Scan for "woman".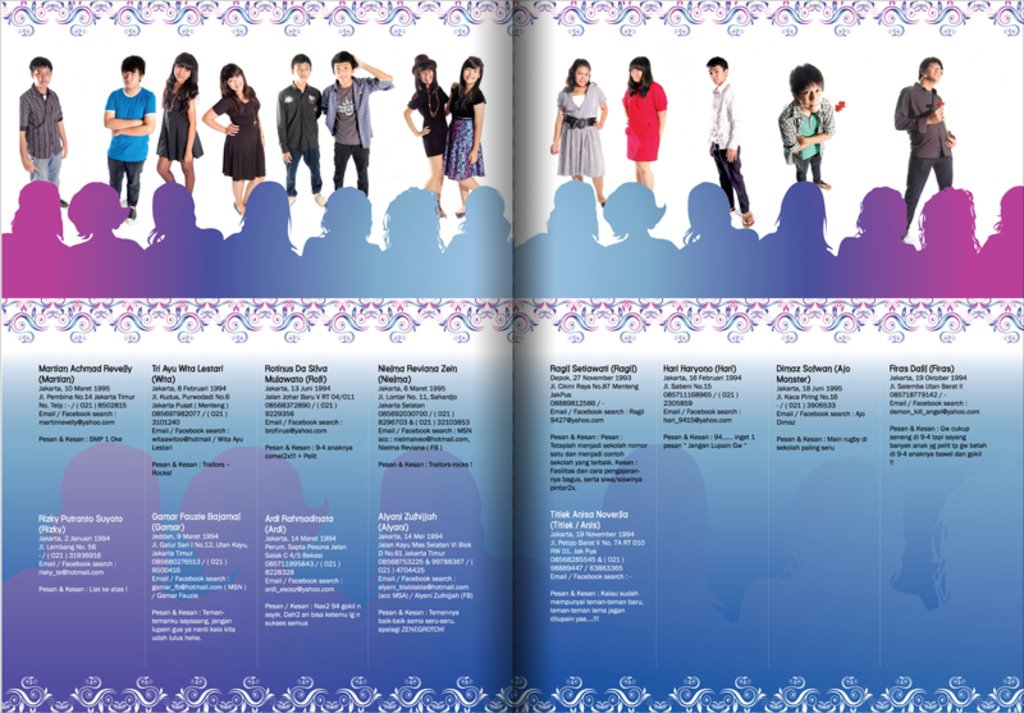
Scan result: <bbox>621, 59, 666, 189</bbox>.
